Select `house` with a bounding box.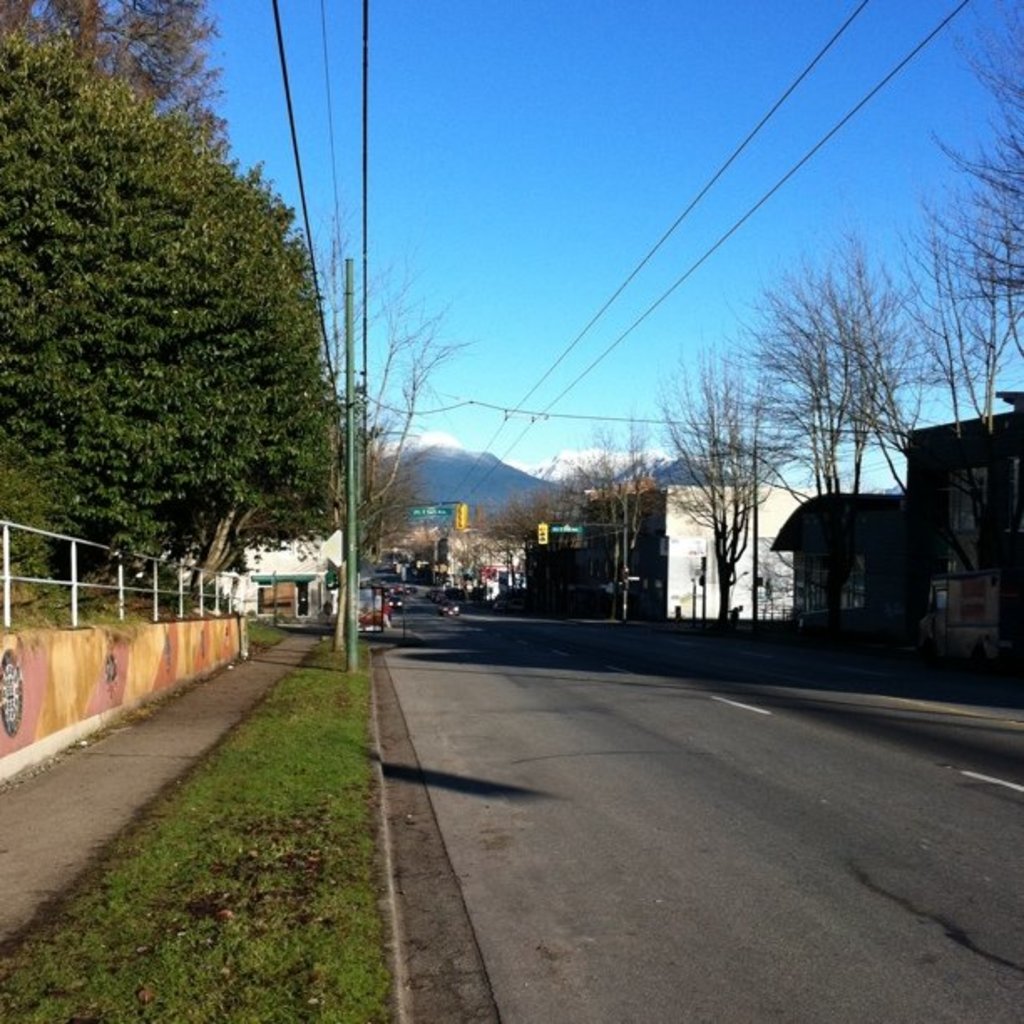
[212, 520, 402, 621].
